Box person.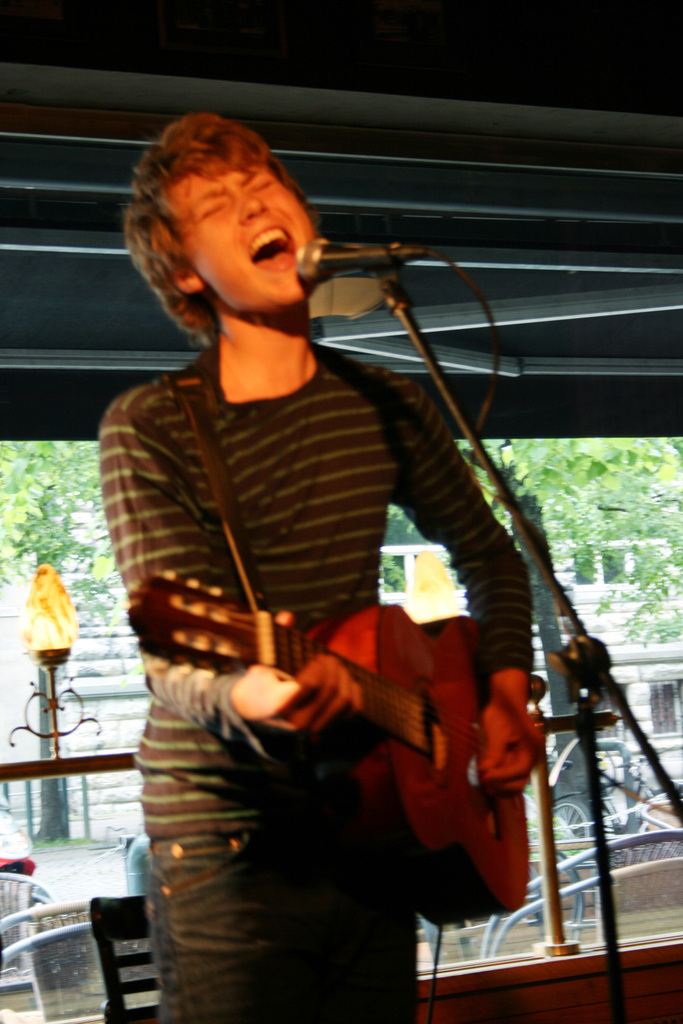
(x1=0, y1=811, x2=48, y2=907).
